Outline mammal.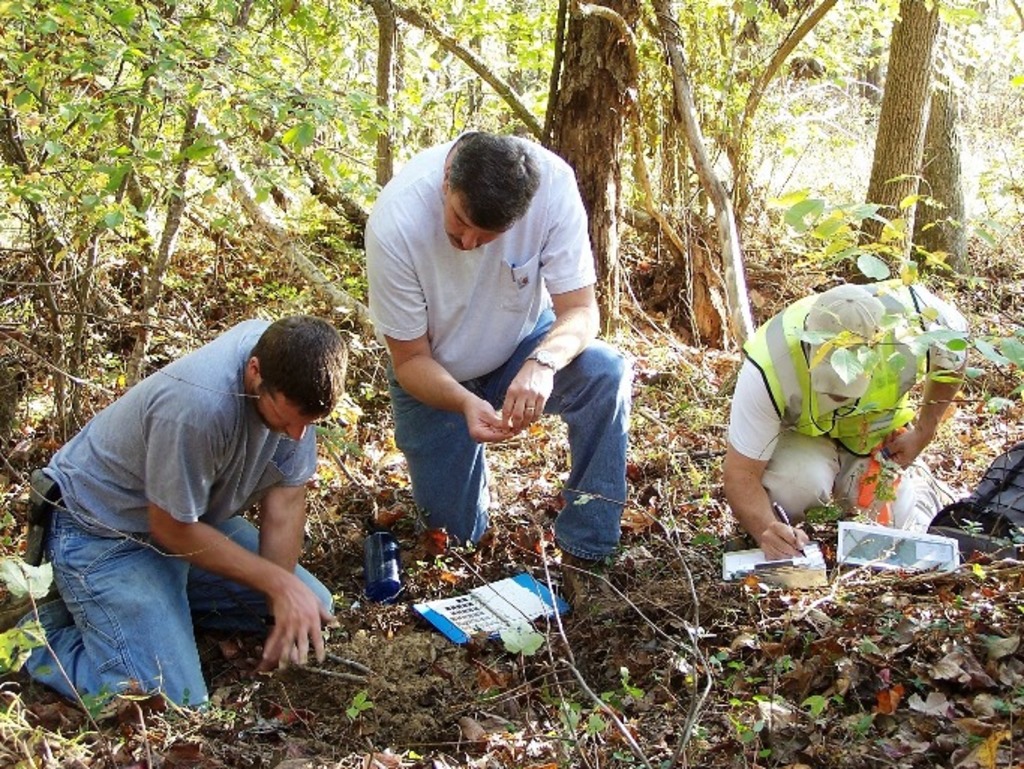
Outline: (369,129,634,622).
